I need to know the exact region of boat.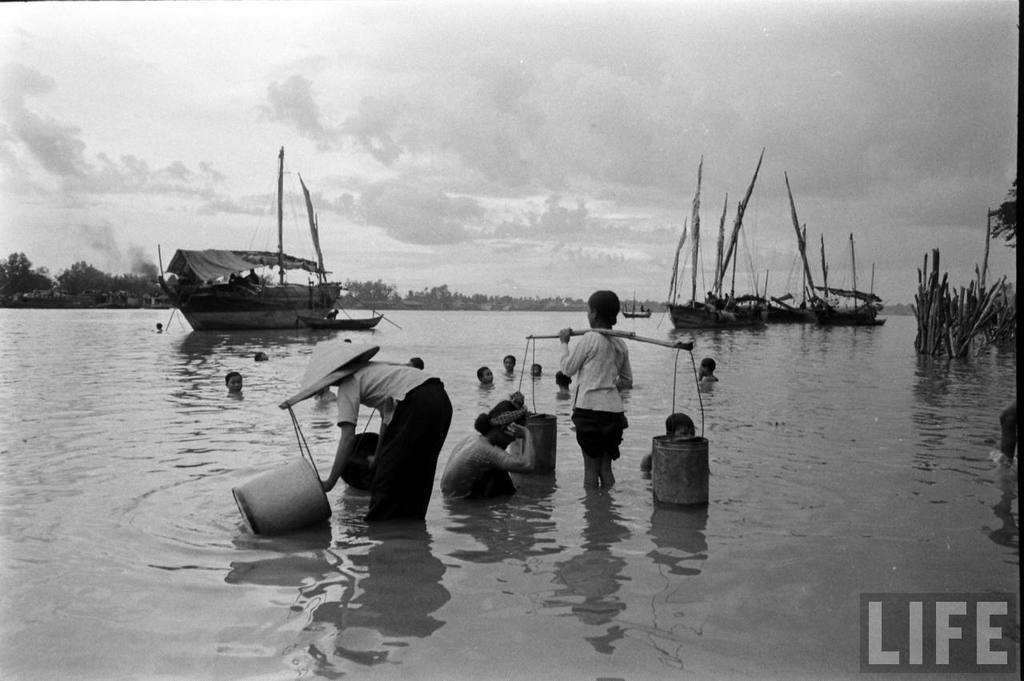
Region: 298/313/386/330.
